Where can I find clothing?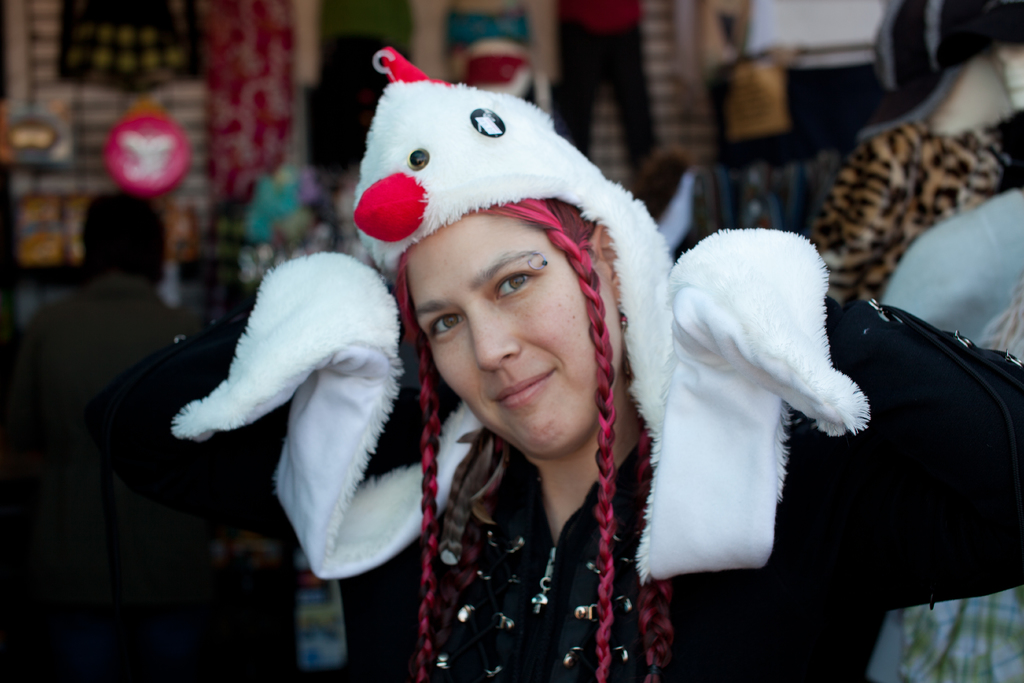
You can find it at 552/0/648/183.
